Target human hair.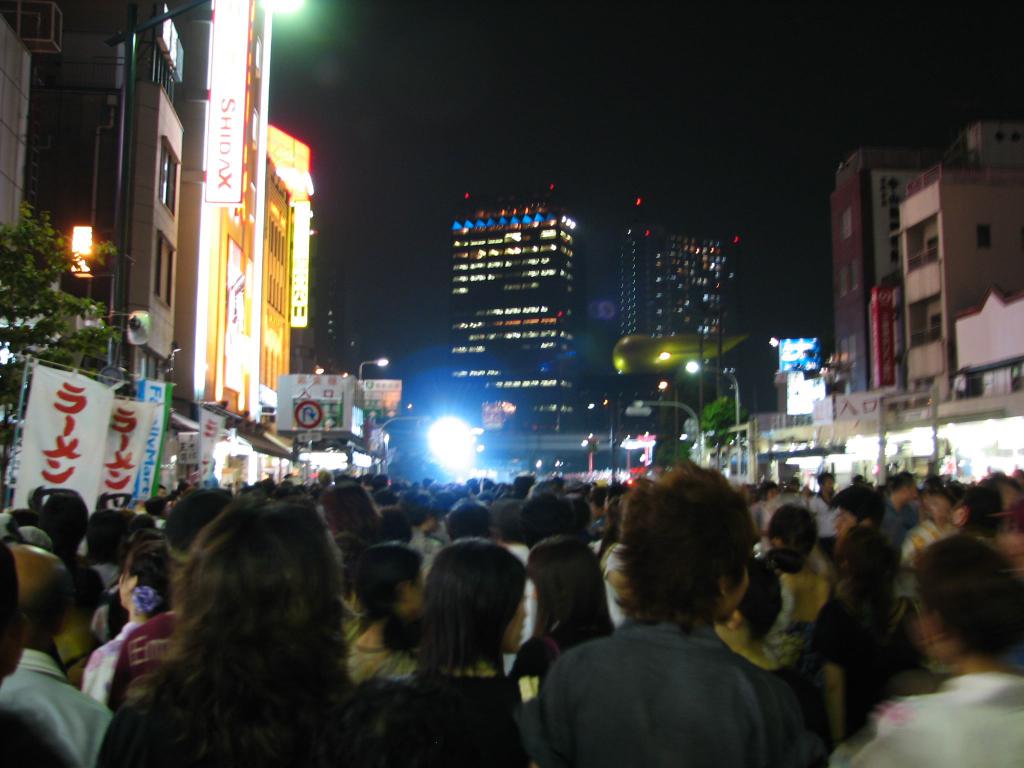
Target region: {"x1": 525, "y1": 532, "x2": 602, "y2": 648}.
